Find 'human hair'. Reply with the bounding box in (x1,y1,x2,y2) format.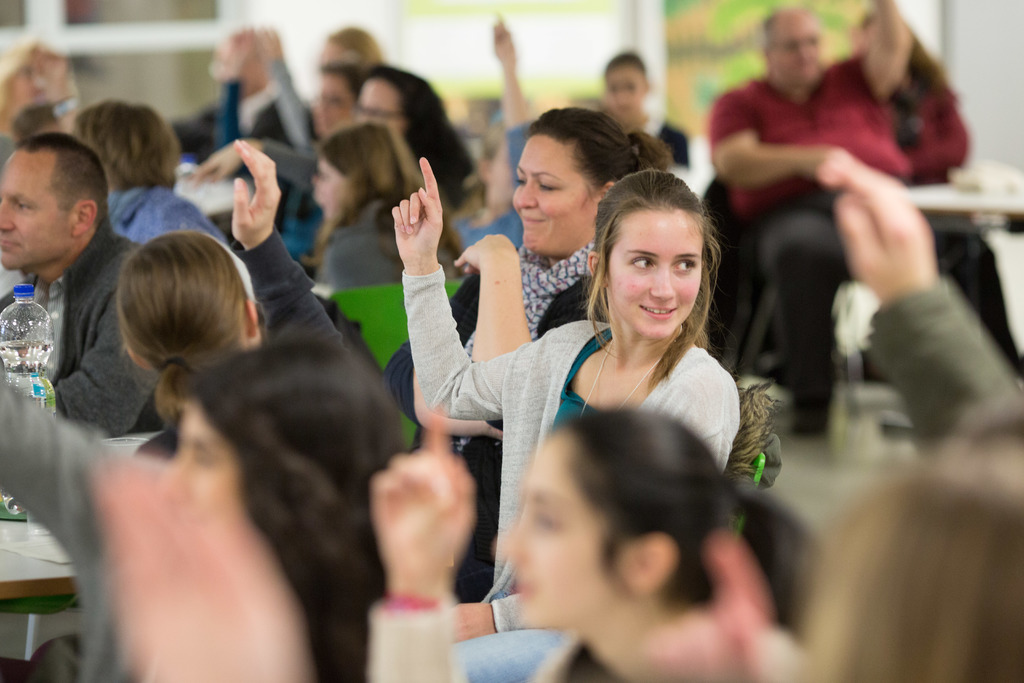
(815,437,1023,682).
